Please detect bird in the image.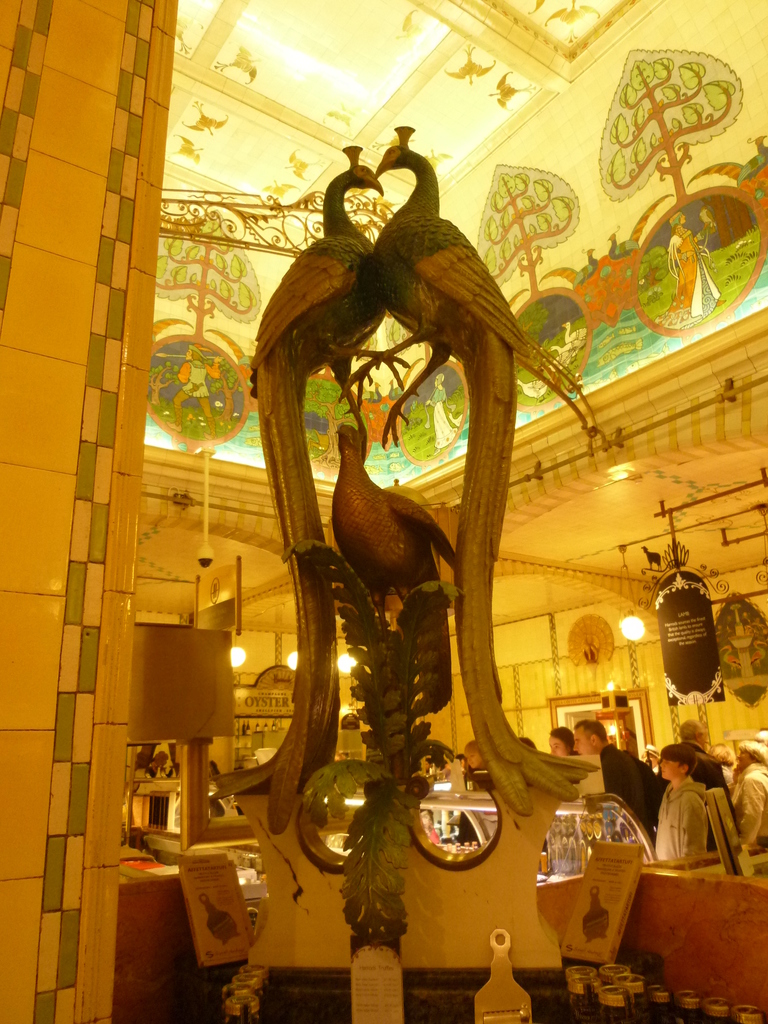
bbox(333, 417, 444, 702).
